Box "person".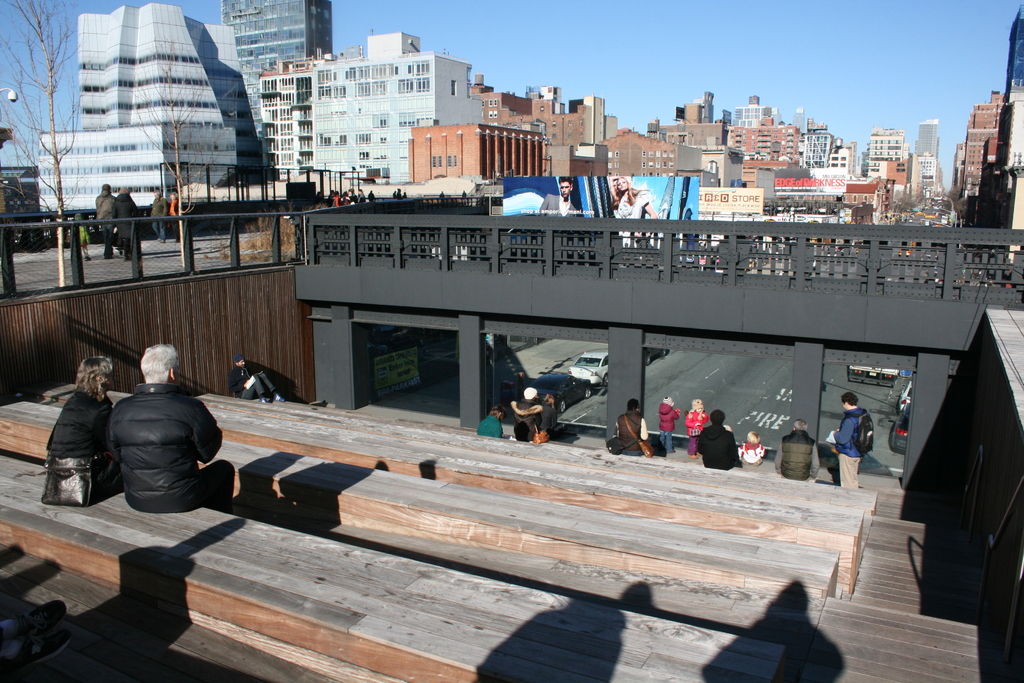
box(514, 387, 561, 437).
